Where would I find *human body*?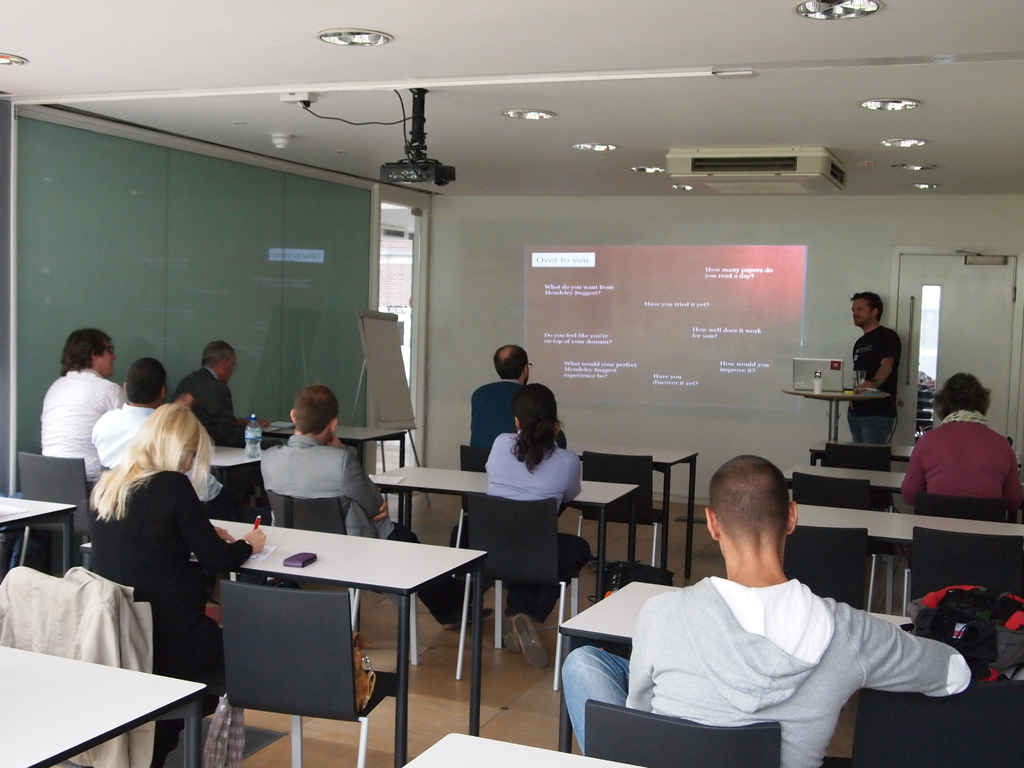
At 86, 404, 166, 501.
